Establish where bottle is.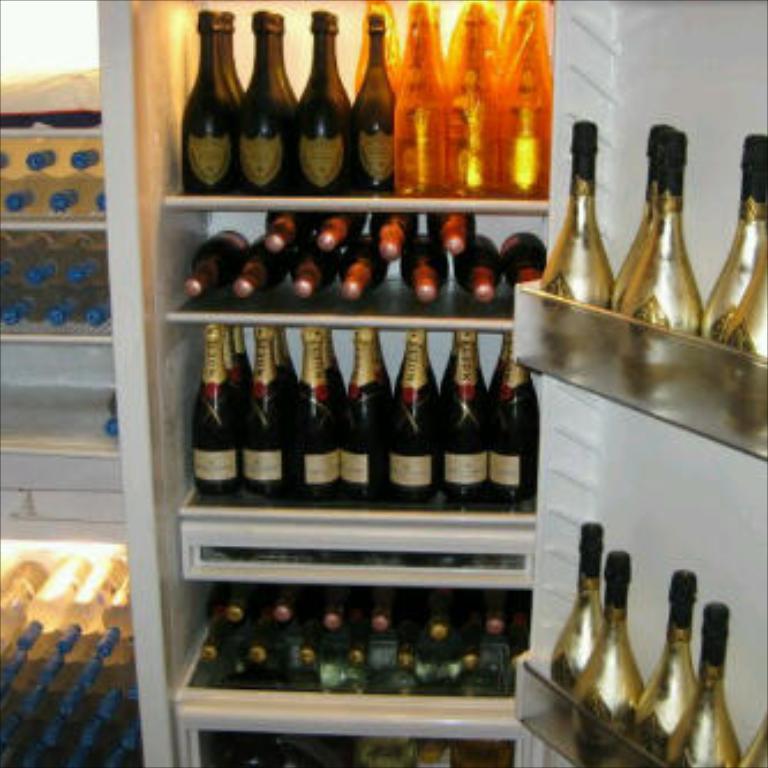
Established at left=231, top=12, right=298, bottom=196.
